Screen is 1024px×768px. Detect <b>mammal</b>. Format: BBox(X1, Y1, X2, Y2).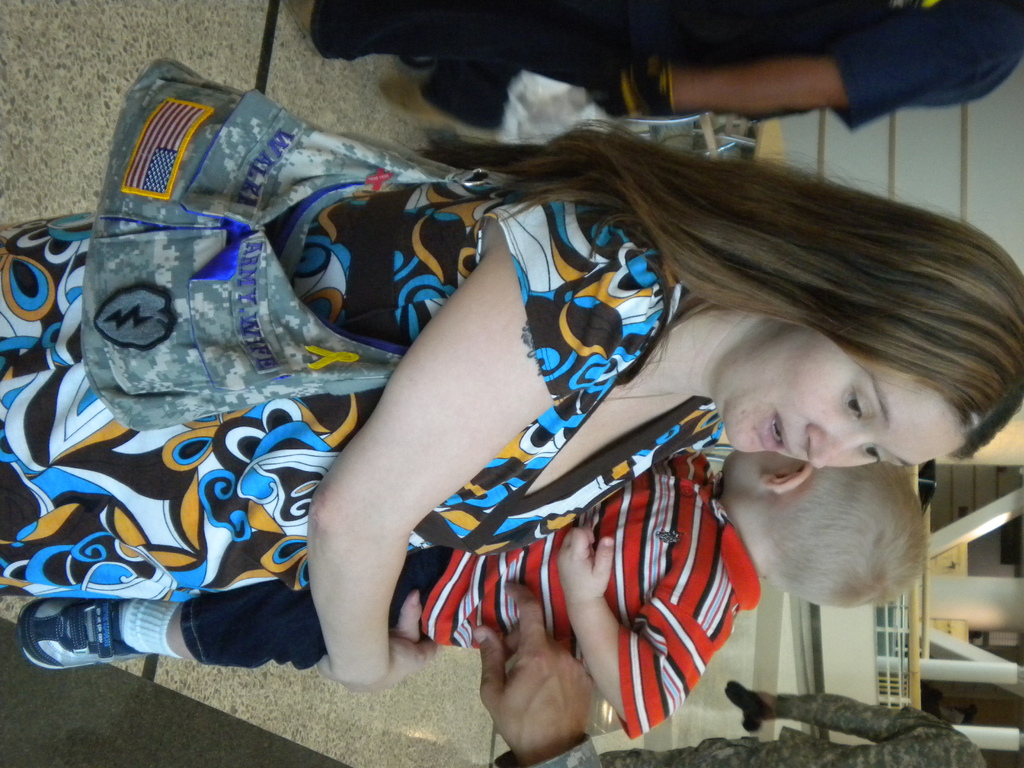
BBox(600, 675, 991, 767).
